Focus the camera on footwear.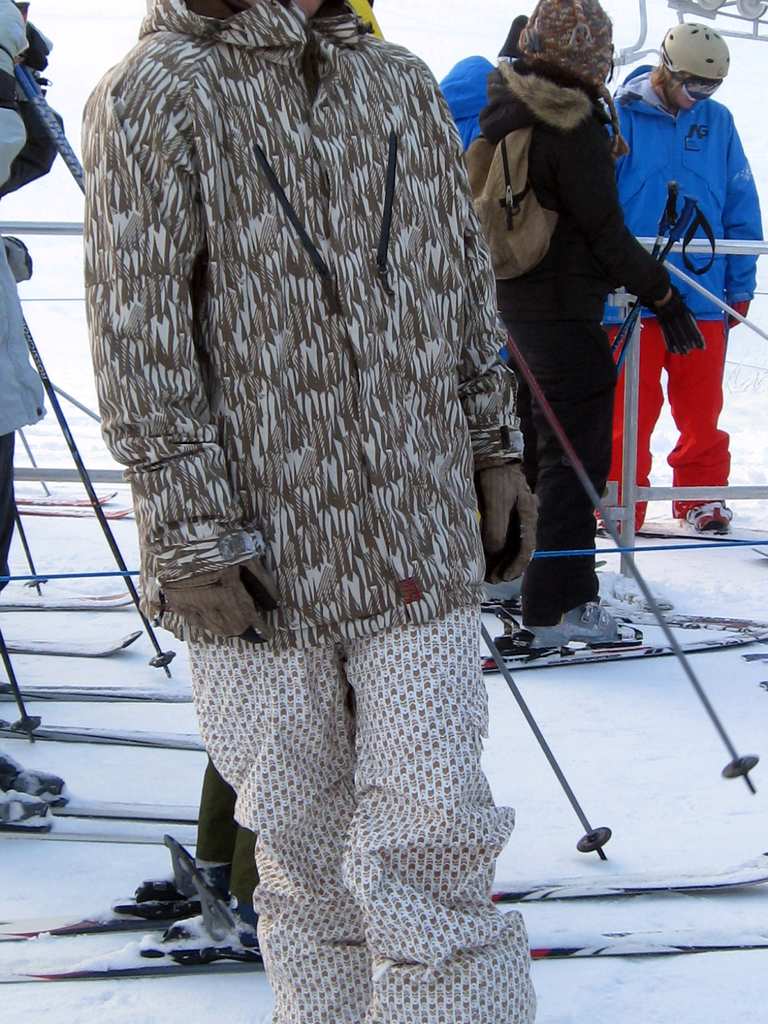
Focus region: 139/855/237/911.
